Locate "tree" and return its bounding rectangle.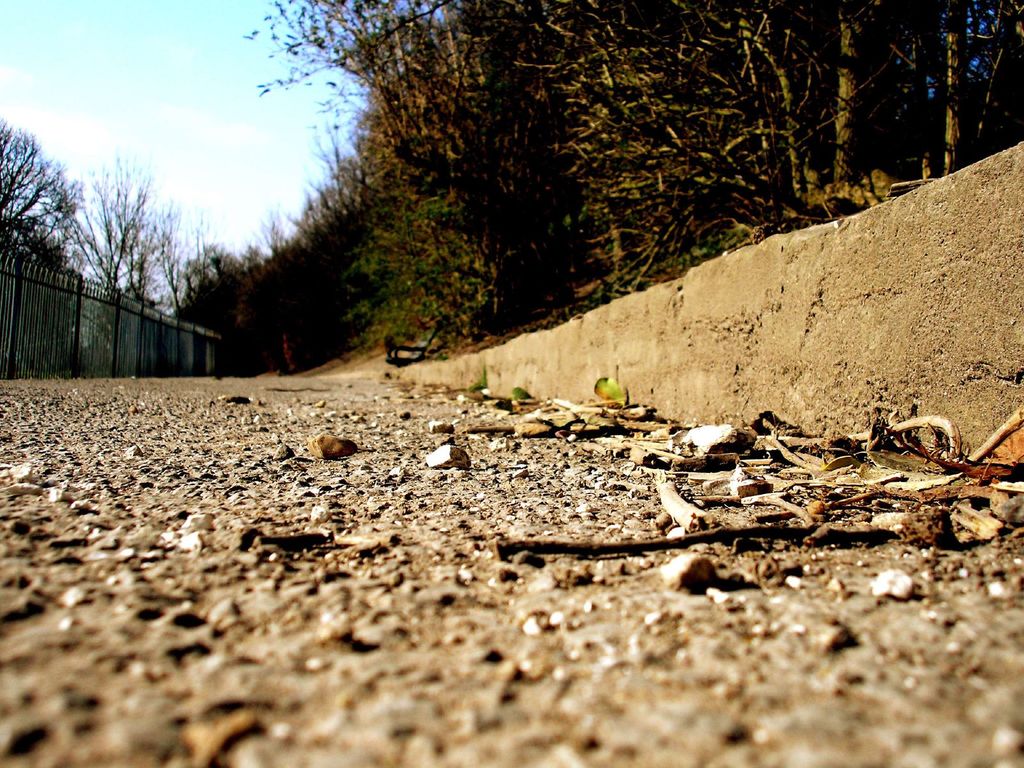
rect(173, 233, 247, 327).
